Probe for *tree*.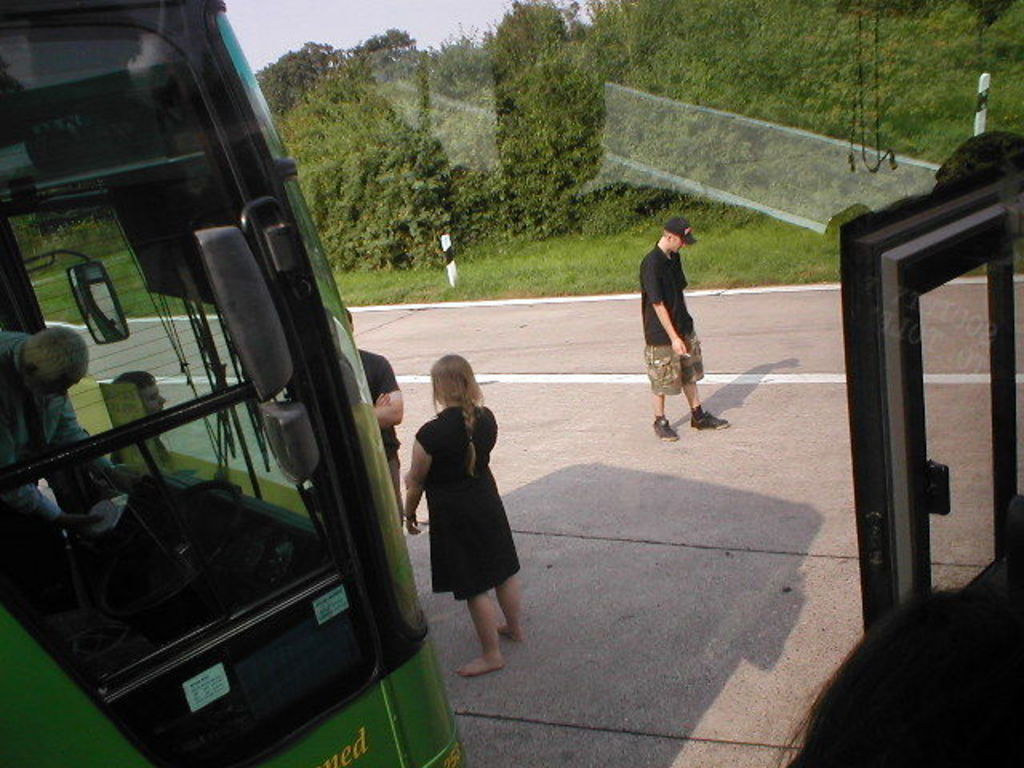
Probe result: box(488, 0, 606, 240).
